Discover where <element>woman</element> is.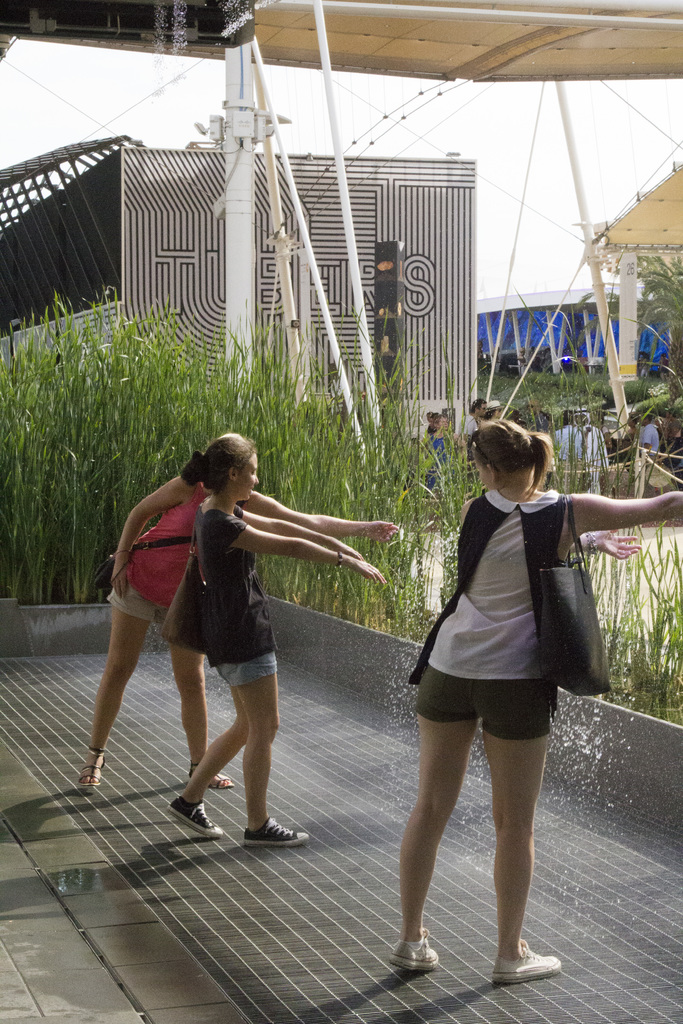
Discovered at x1=387, y1=410, x2=623, y2=960.
